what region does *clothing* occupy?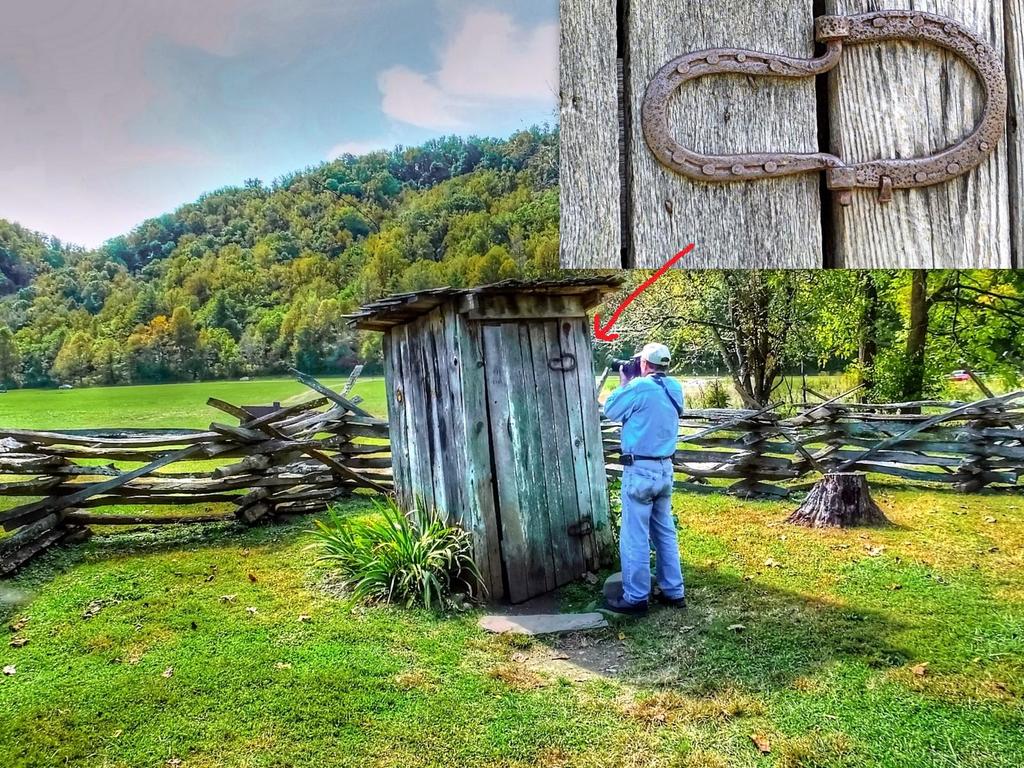
{"x1": 605, "y1": 328, "x2": 700, "y2": 604}.
